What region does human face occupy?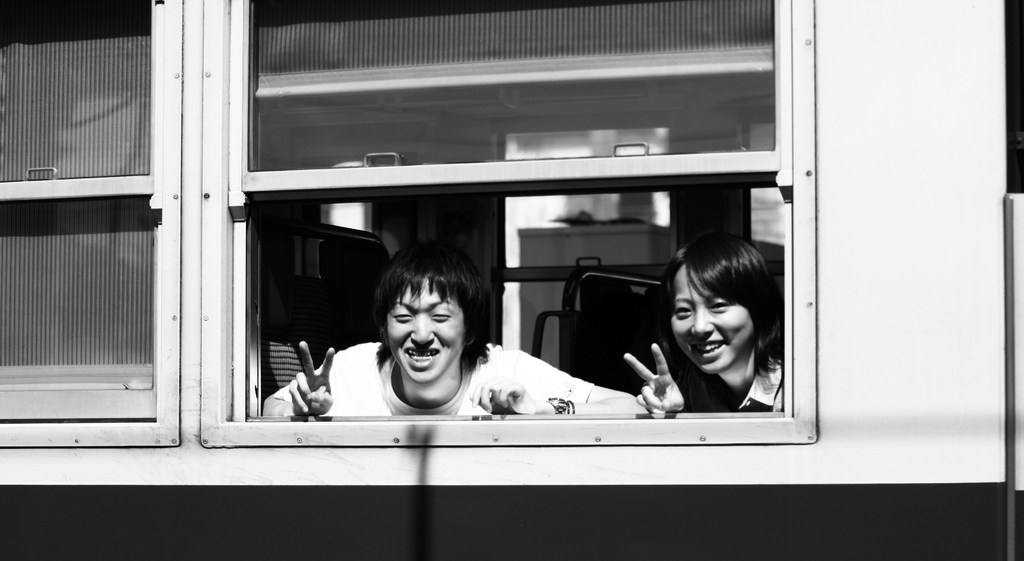
x1=671, y1=269, x2=754, y2=371.
